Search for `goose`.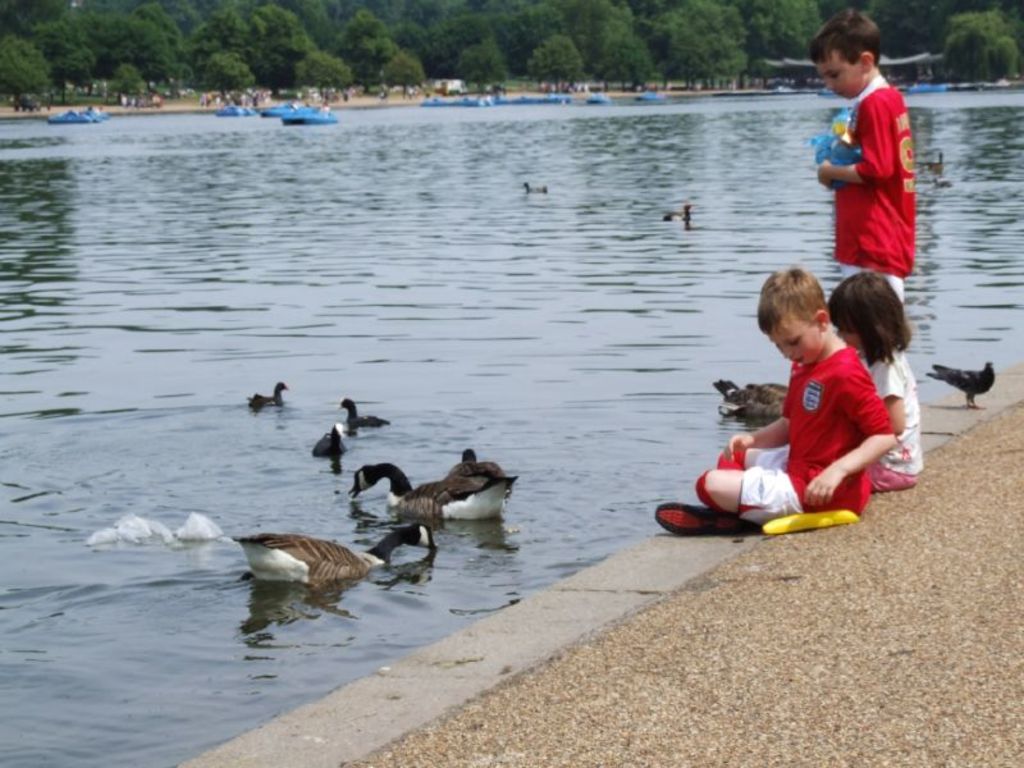
Found at bbox=[248, 379, 288, 410].
